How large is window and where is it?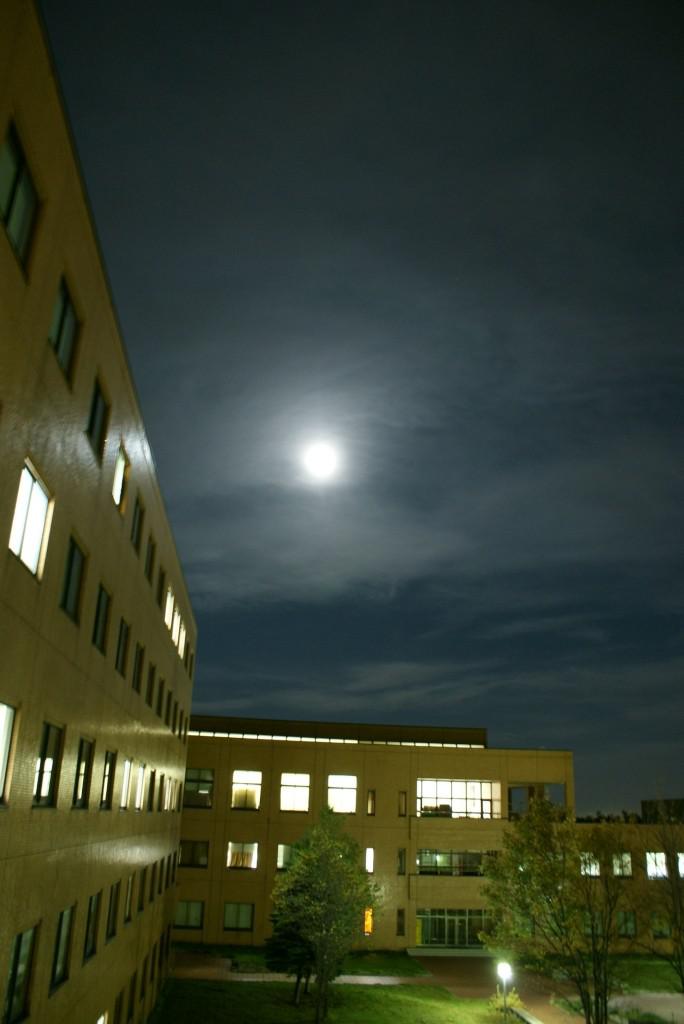
Bounding box: [x1=150, y1=766, x2=157, y2=815].
